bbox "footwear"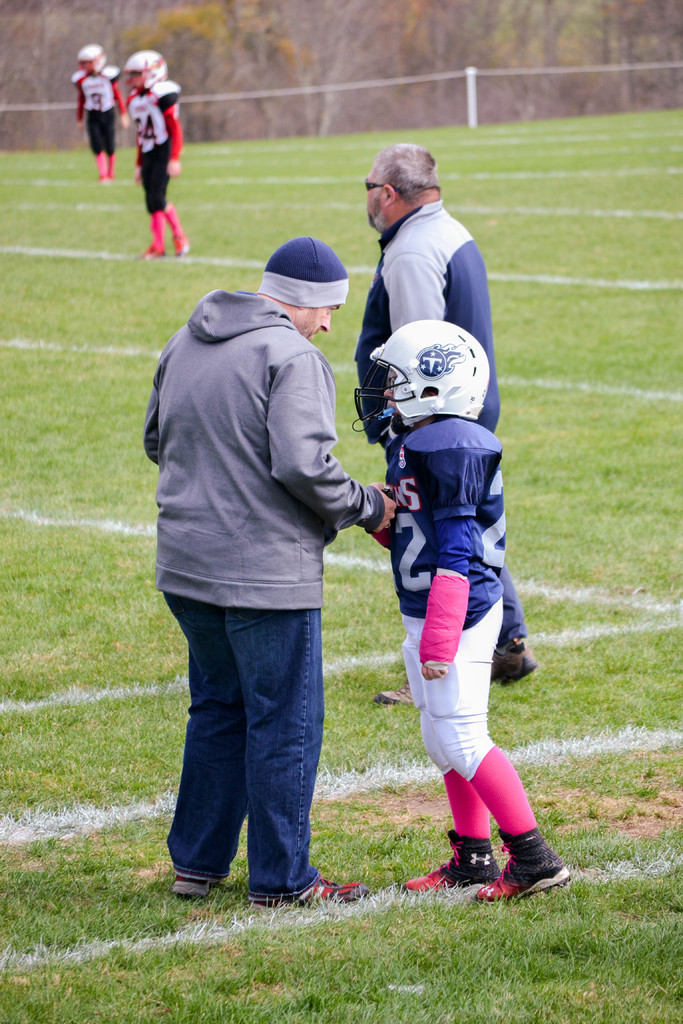
Rect(253, 868, 368, 913)
